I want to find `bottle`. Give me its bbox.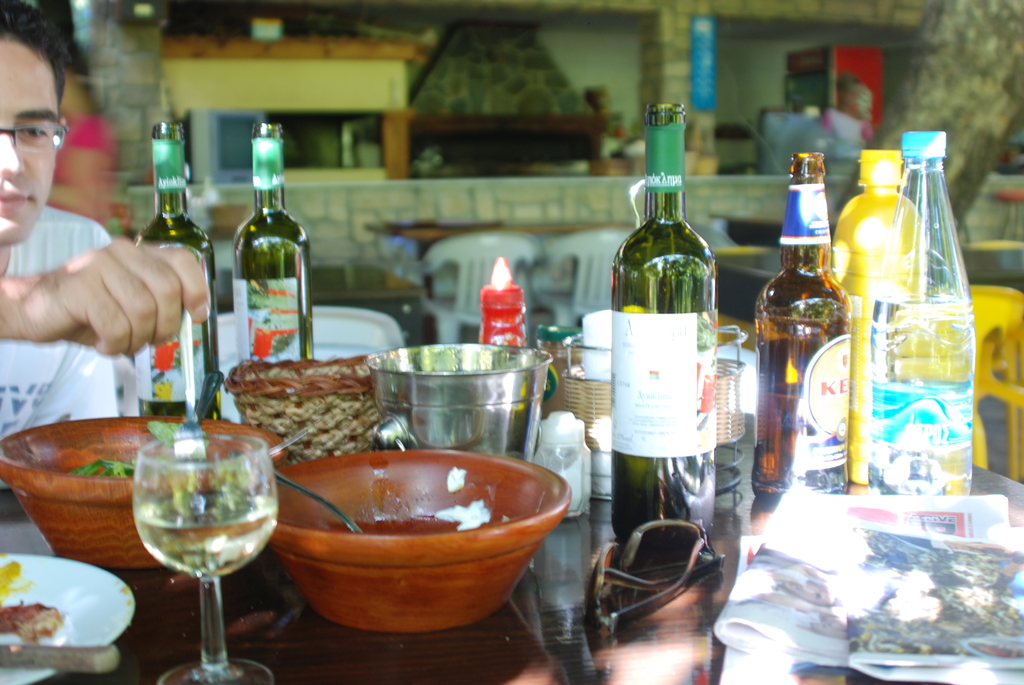
[x1=607, y1=98, x2=716, y2=539].
